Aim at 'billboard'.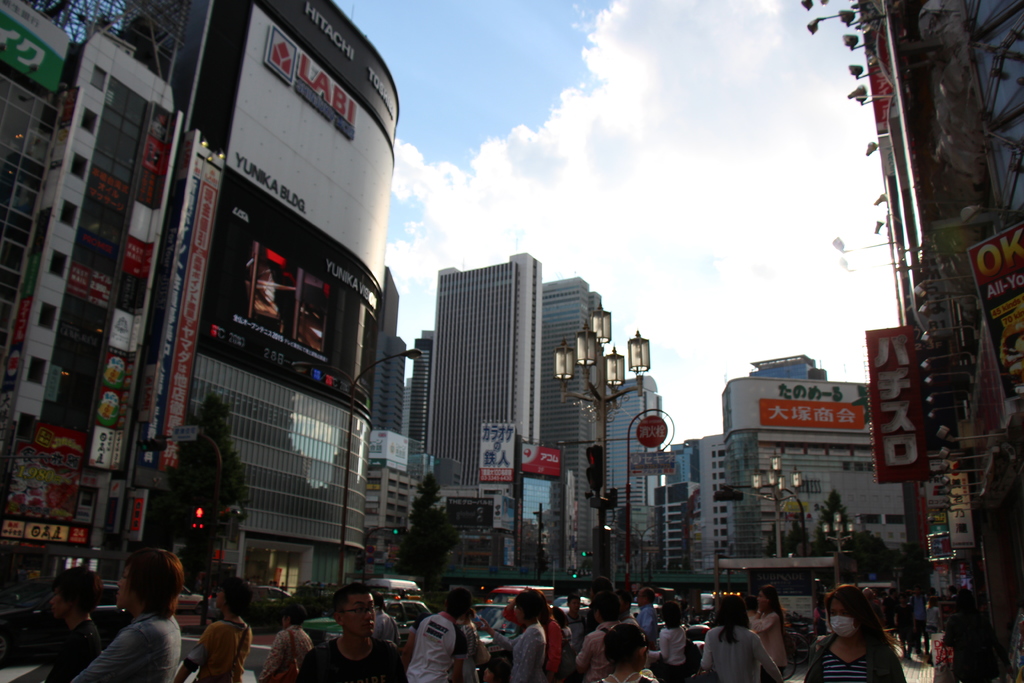
Aimed at [x1=761, y1=399, x2=866, y2=431].
